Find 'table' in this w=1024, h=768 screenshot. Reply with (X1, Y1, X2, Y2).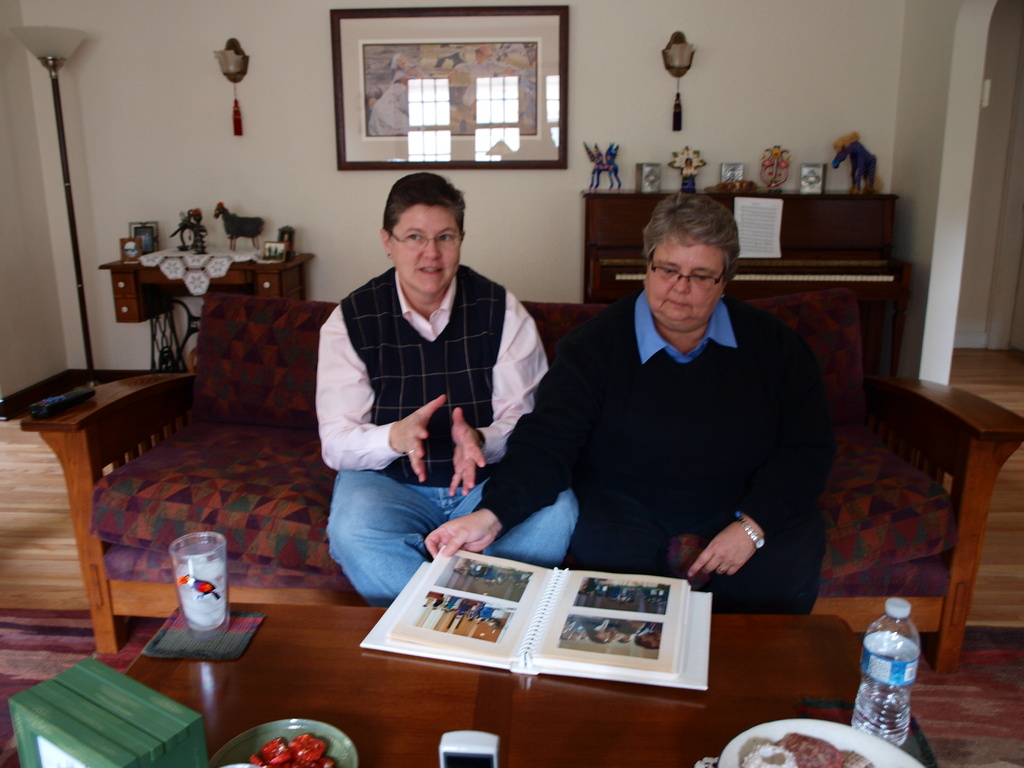
(123, 602, 940, 767).
